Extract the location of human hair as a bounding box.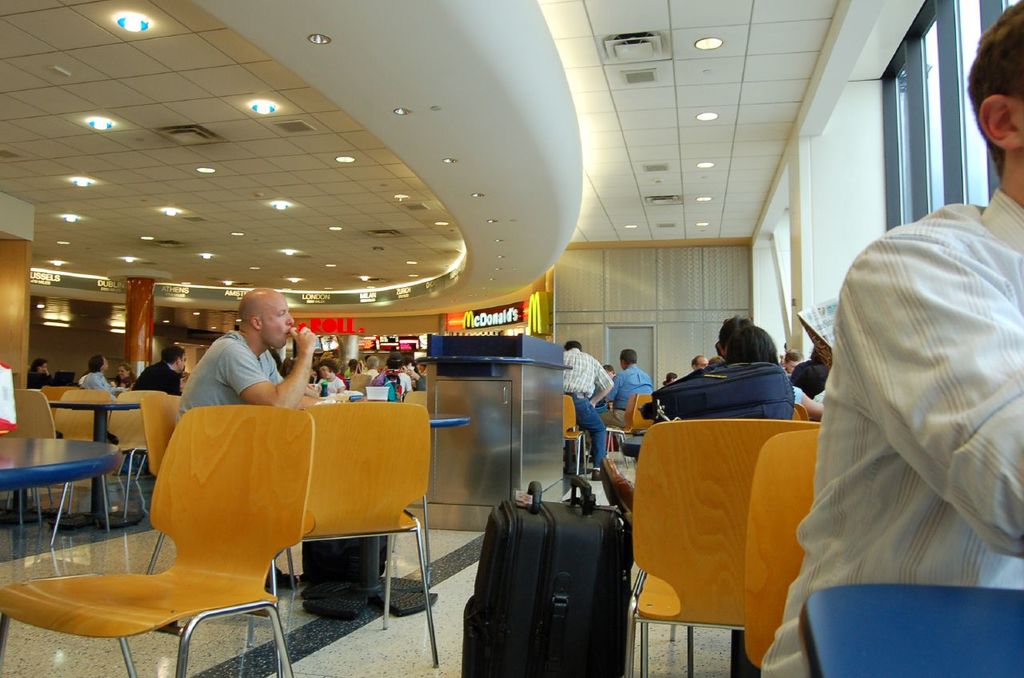
pyautogui.locateOnScreen(22, 359, 46, 377).
